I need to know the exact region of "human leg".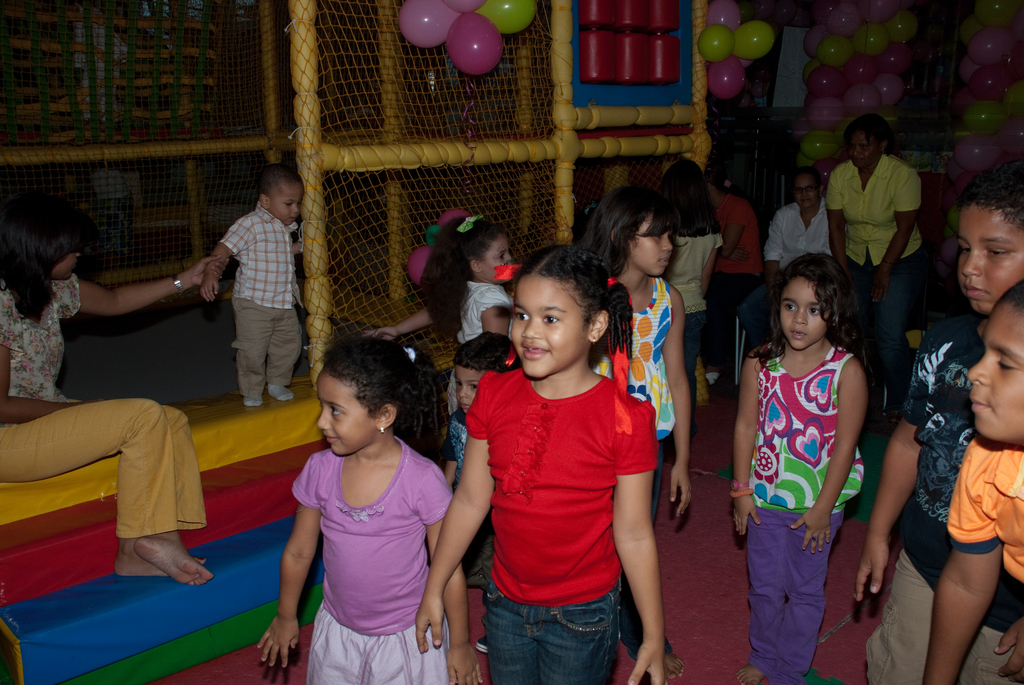
Region: (left=674, top=303, right=712, bottom=434).
